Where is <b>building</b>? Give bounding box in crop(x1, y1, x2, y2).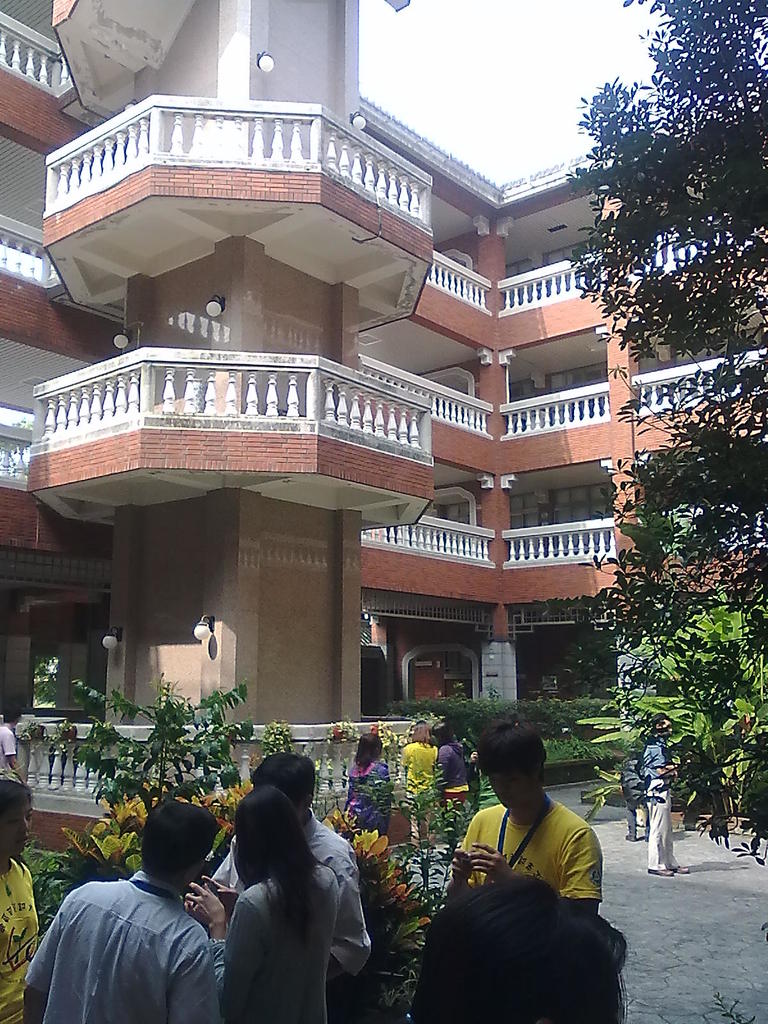
crop(0, 0, 767, 855).
